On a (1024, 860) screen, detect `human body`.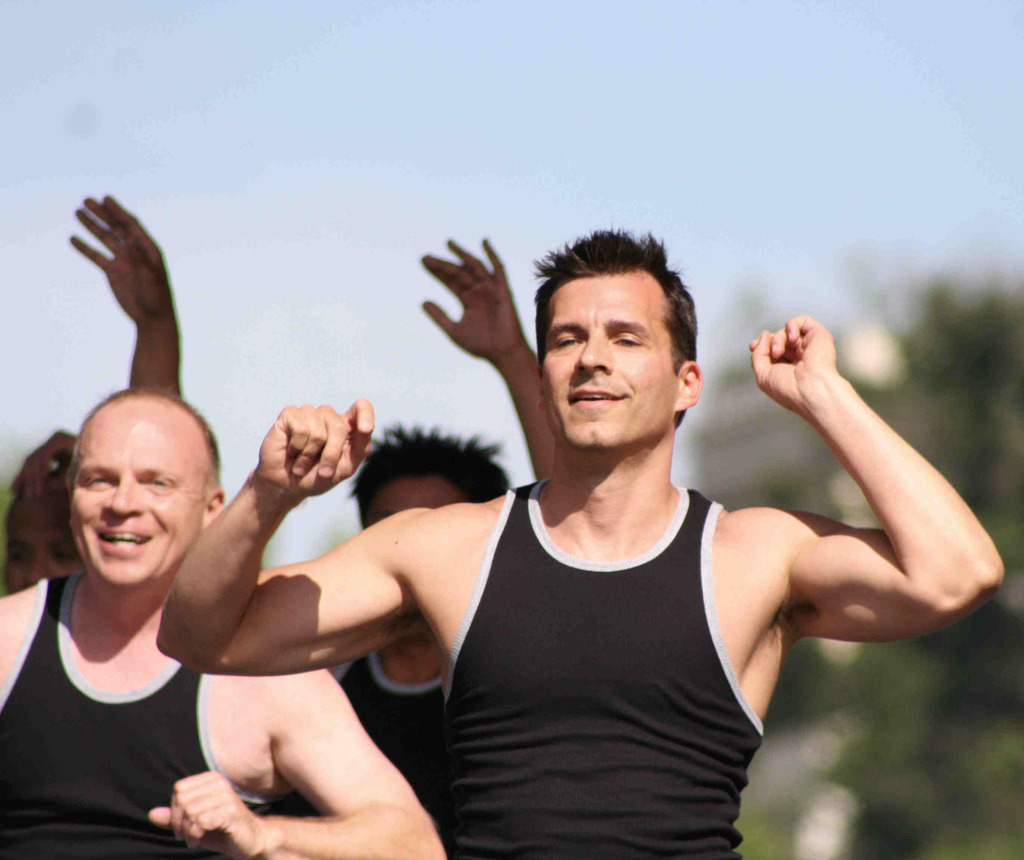
box(0, 384, 448, 859).
